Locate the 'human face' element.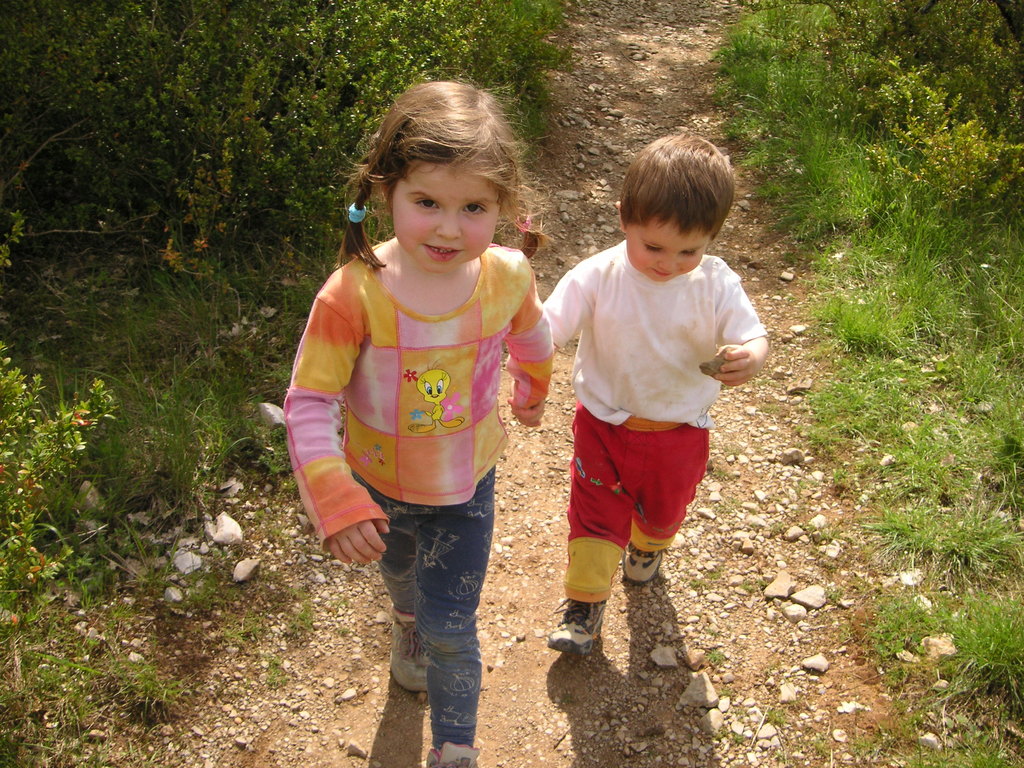
Element bbox: box(389, 158, 508, 276).
